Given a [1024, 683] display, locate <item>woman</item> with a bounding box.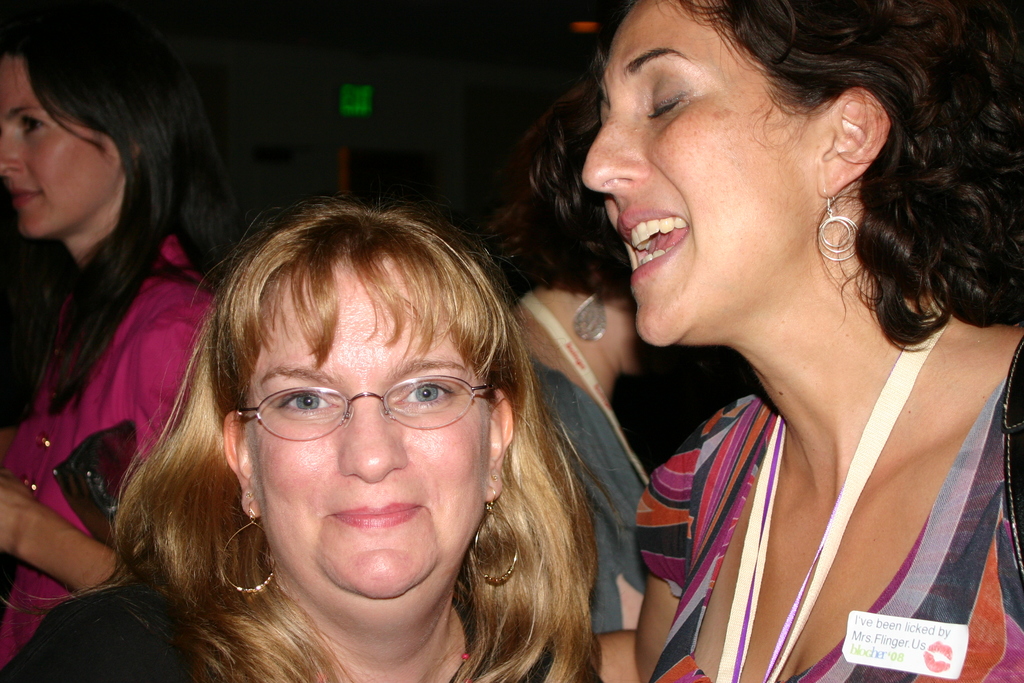
Located: <box>0,0,252,666</box>.
